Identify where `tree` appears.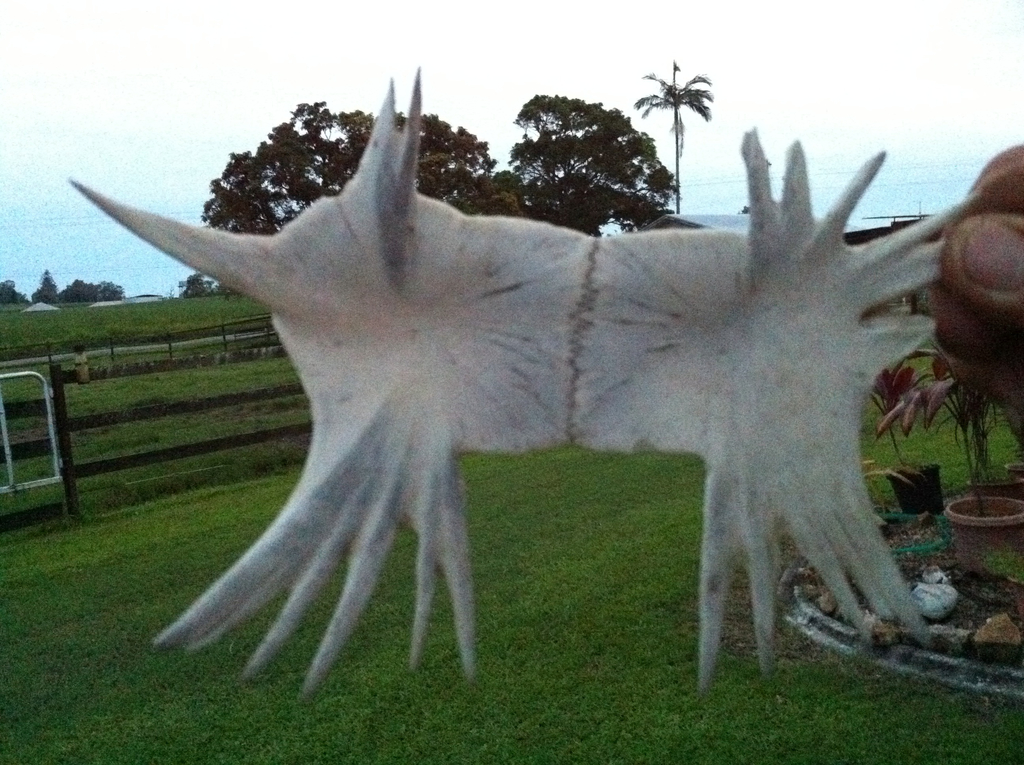
Appears at (29, 271, 61, 303).
